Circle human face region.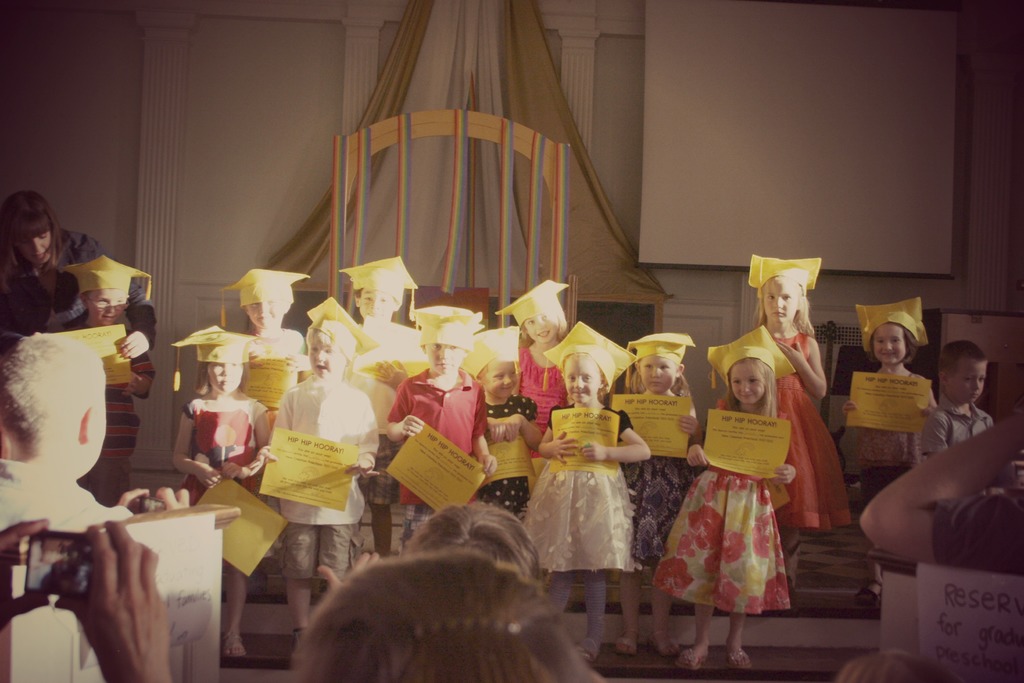
Region: [566,356,604,403].
